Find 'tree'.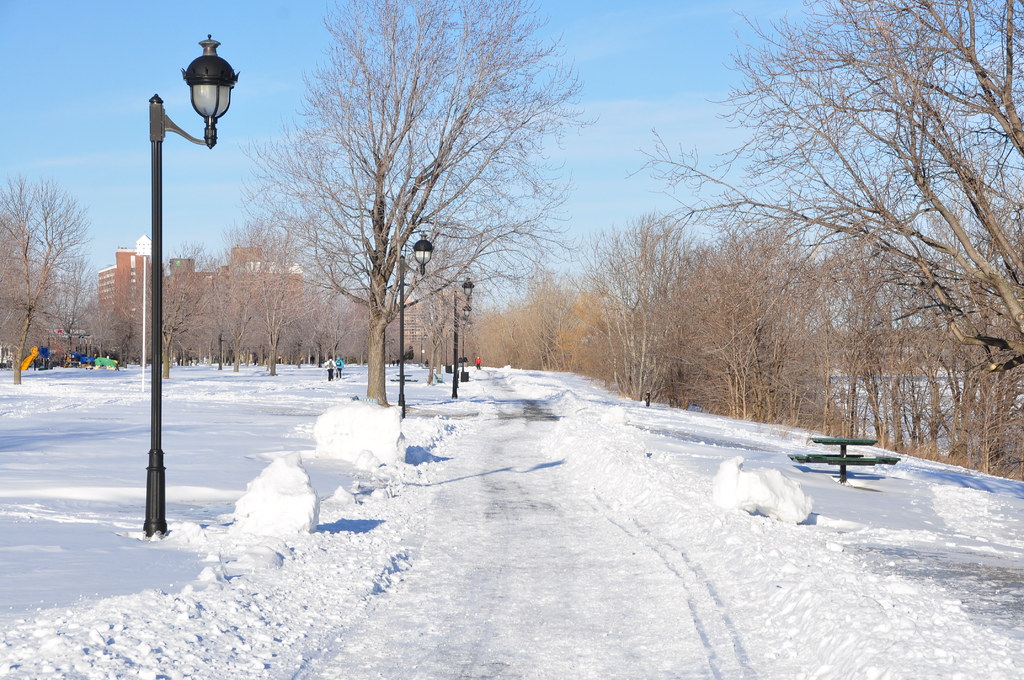
<bbox>0, 172, 97, 396</bbox>.
